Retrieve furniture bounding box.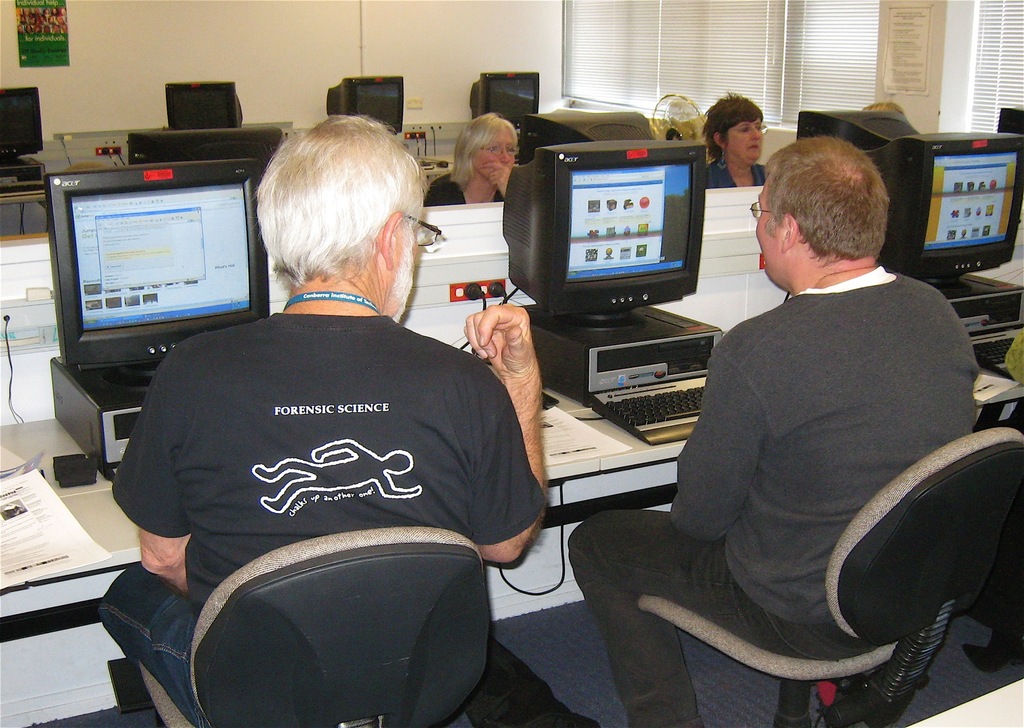
Bounding box: bbox(0, 115, 474, 239).
